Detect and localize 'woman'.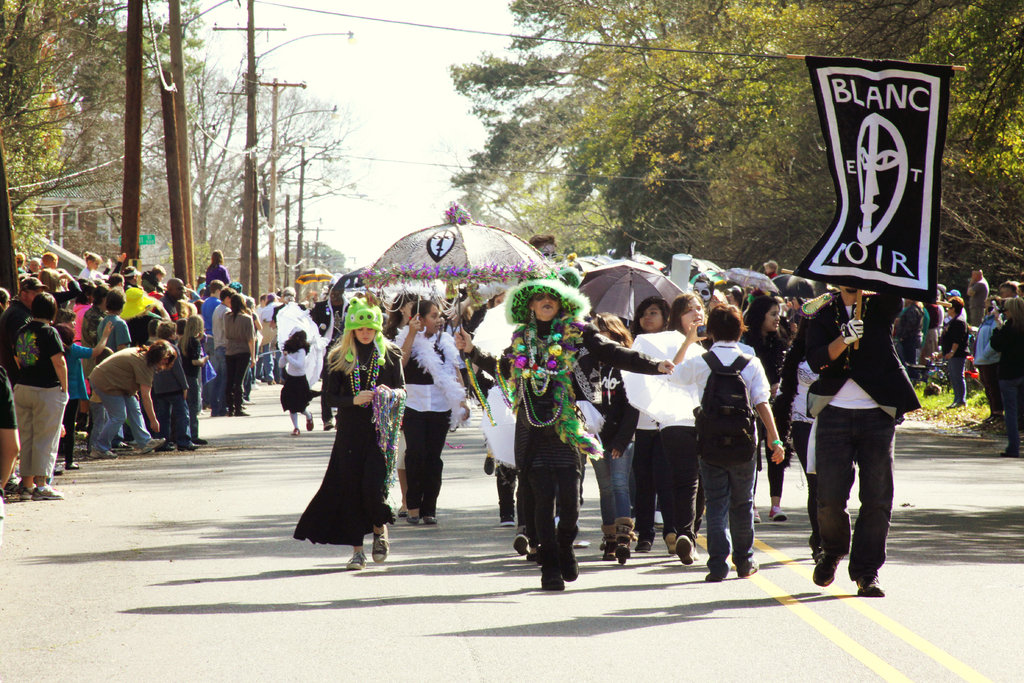
Localized at (10,291,67,497).
